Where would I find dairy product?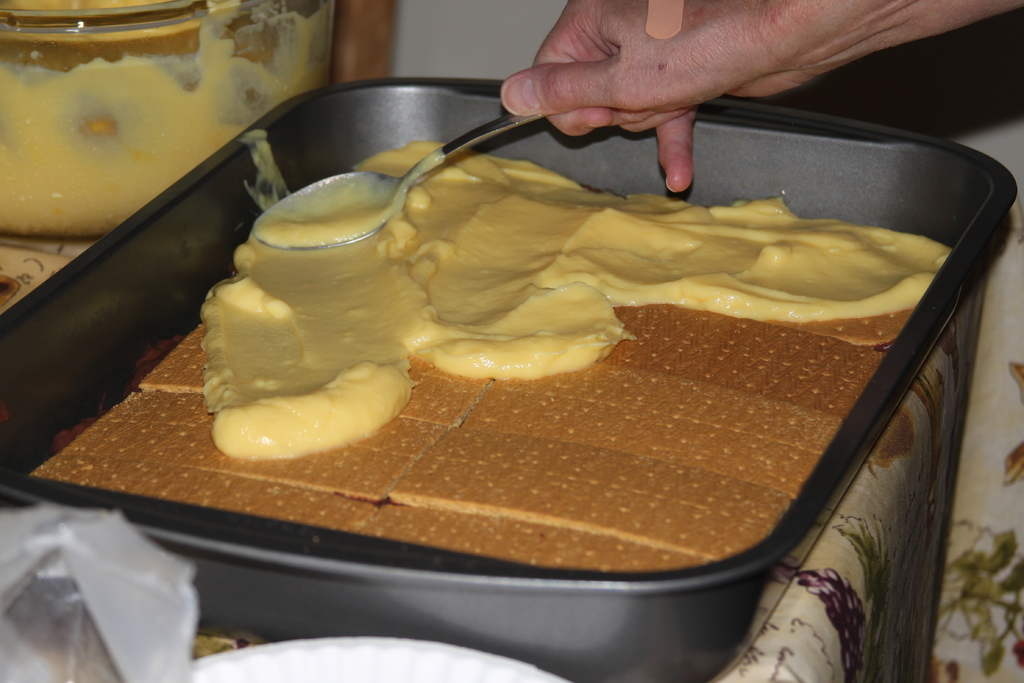
At [247,170,961,407].
